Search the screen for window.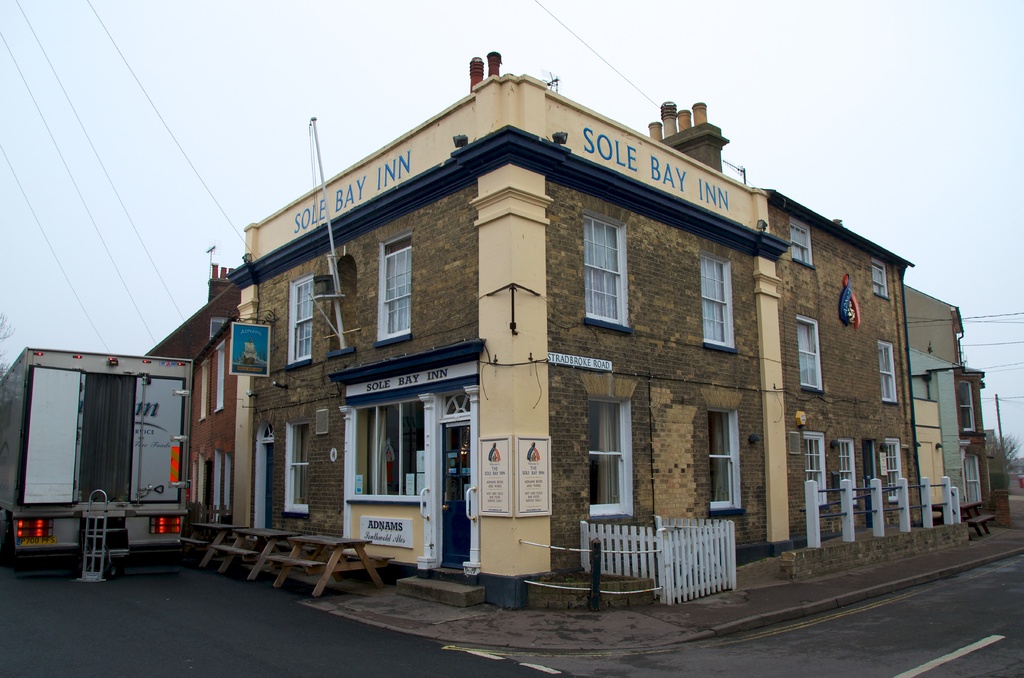
Found at 804 429 828 513.
